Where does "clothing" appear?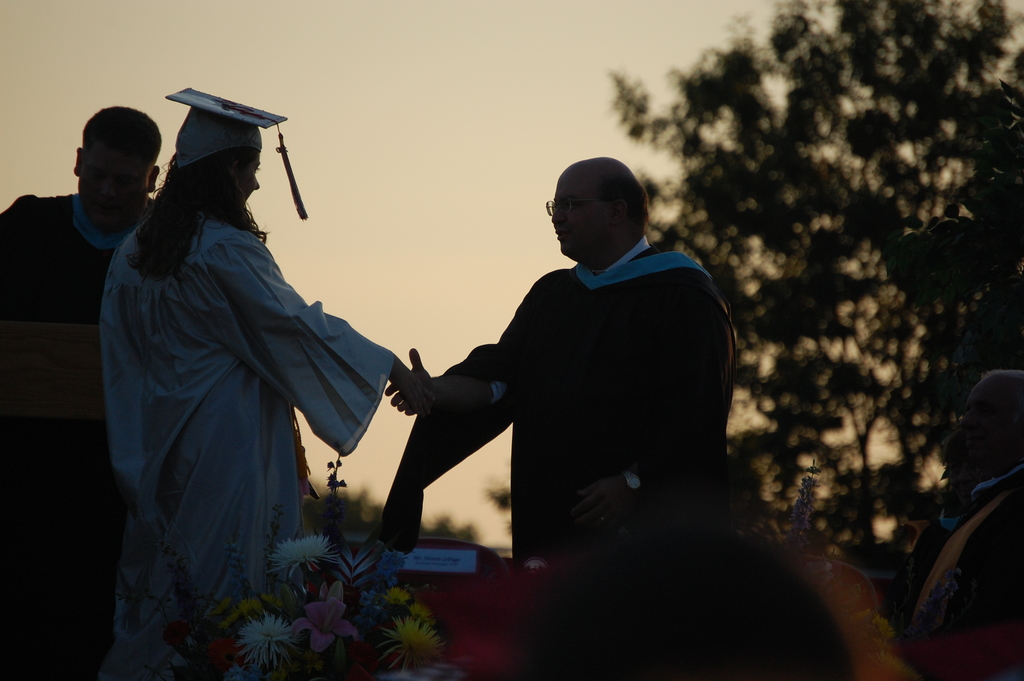
Appears at pyautogui.locateOnScreen(0, 193, 158, 320).
